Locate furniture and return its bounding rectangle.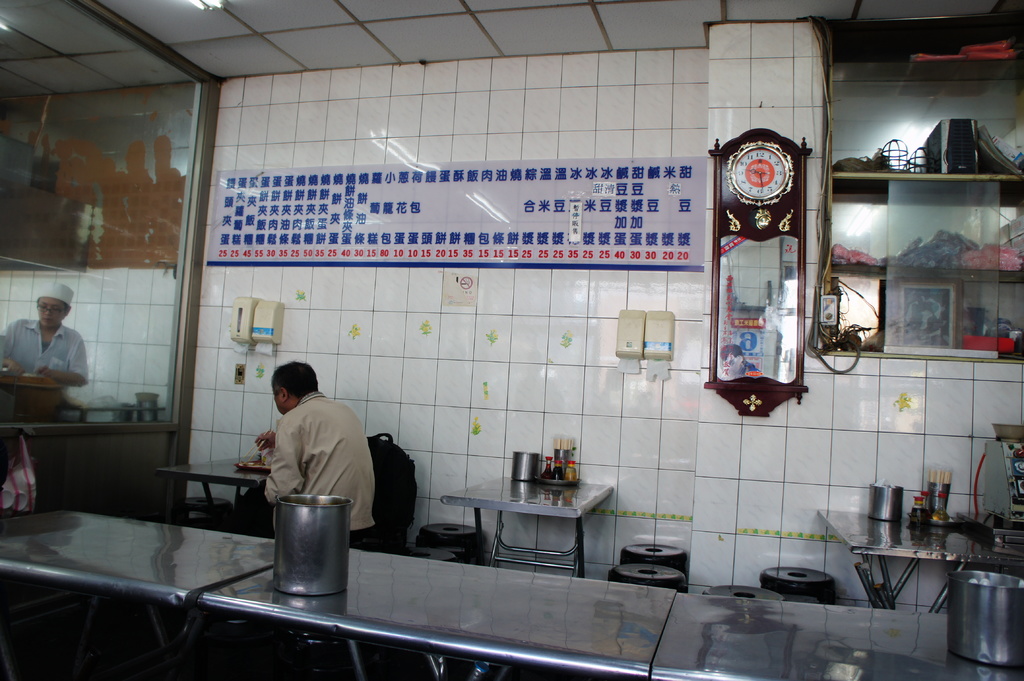
bbox(158, 454, 271, 531).
